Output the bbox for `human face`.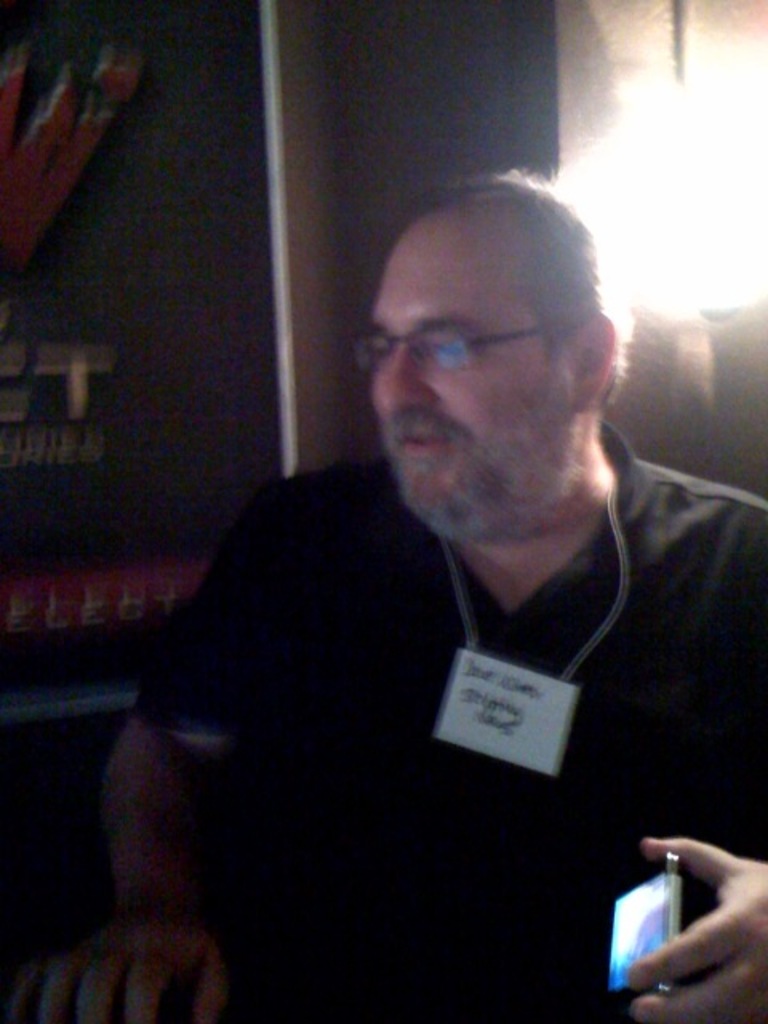
crop(374, 221, 570, 538).
